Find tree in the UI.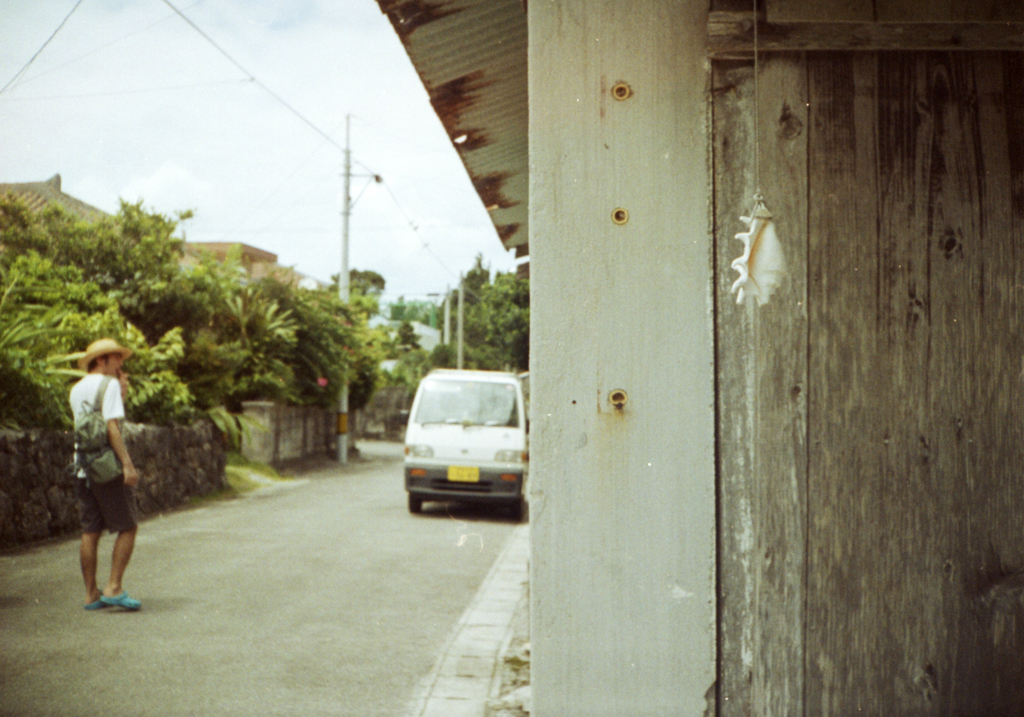
UI element at [left=230, top=285, right=307, bottom=395].
